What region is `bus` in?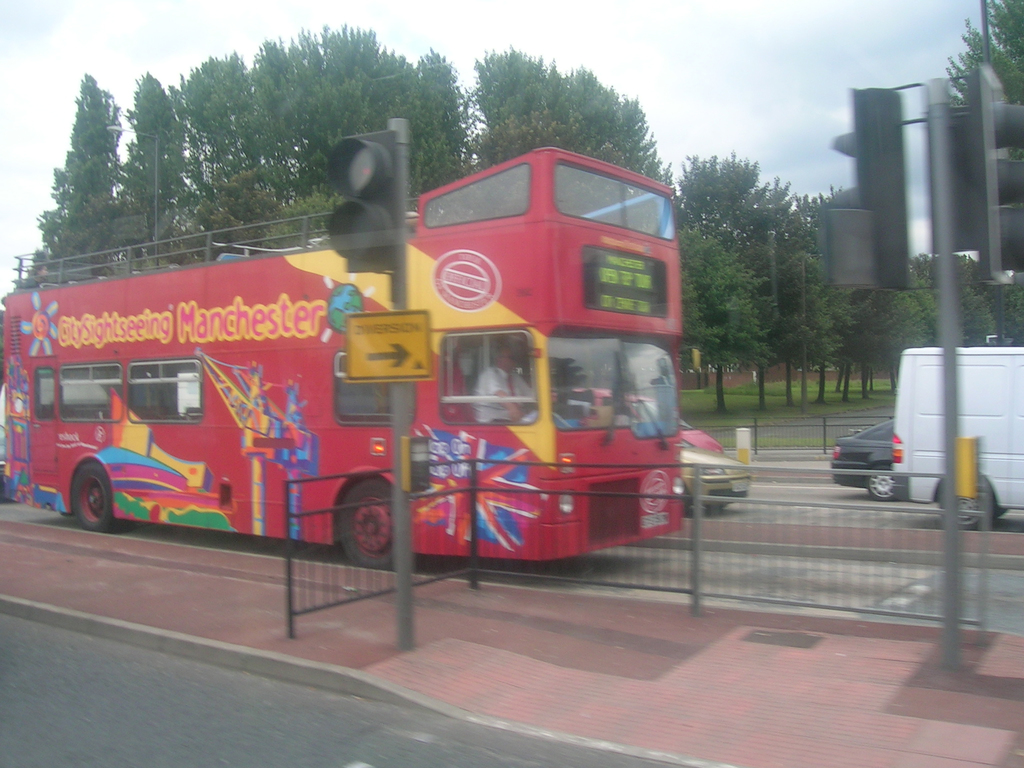
x1=3, y1=145, x2=684, y2=566.
